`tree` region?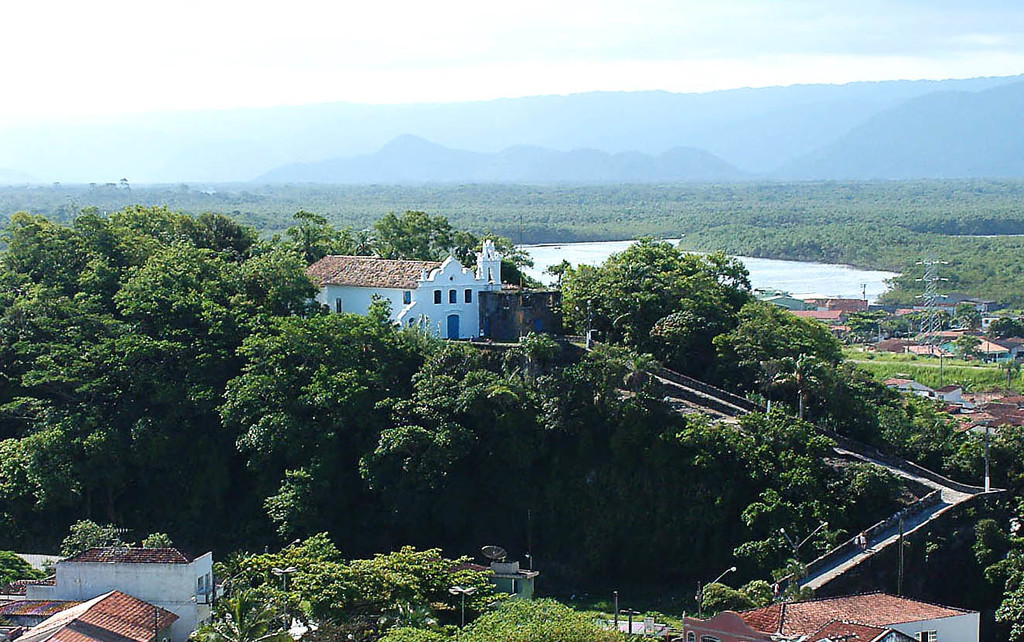
(x1=375, y1=596, x2=641, y2=641)
